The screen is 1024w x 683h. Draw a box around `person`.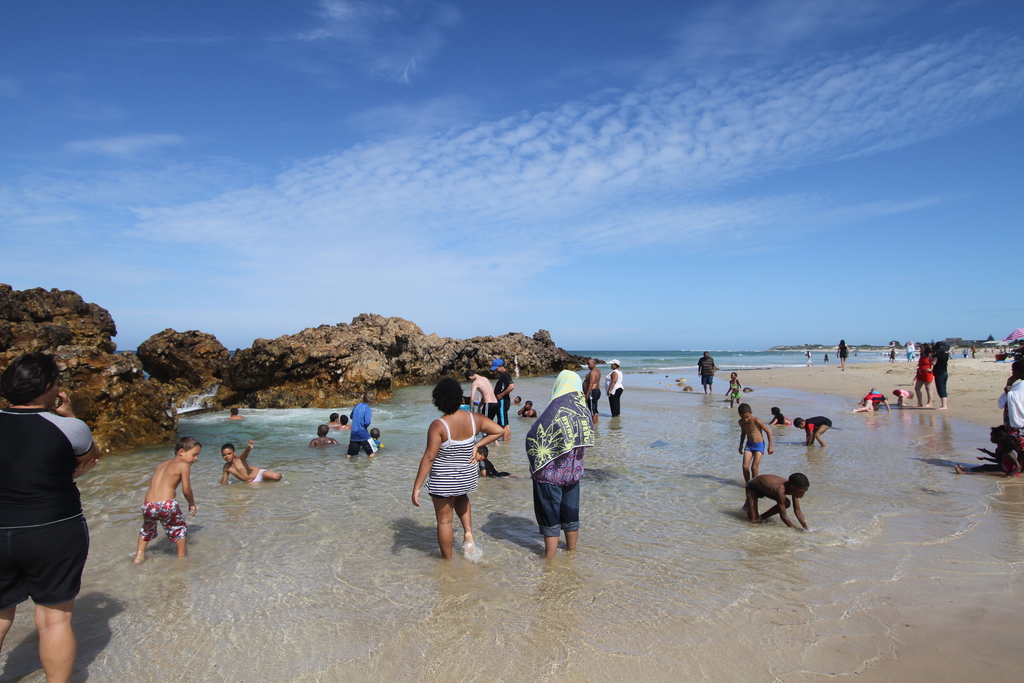
<bbox>520, 369, 592, 557</bbox>.
